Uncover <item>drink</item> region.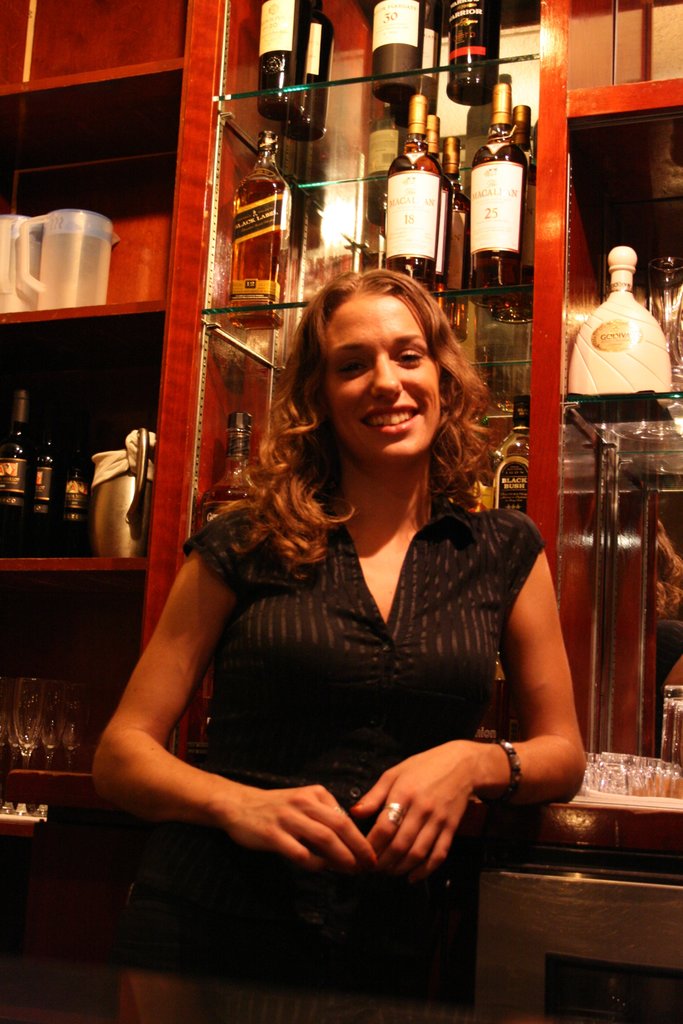
Uncovered: 206, 410, 263, 515.
